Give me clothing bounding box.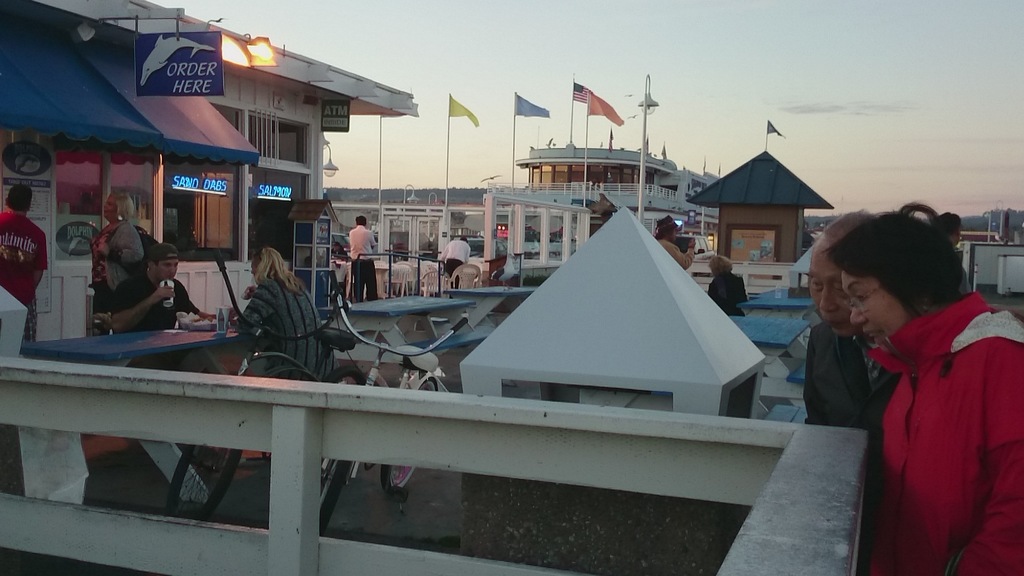
(x1=838, y1=289, x2=1023, y2=573).
